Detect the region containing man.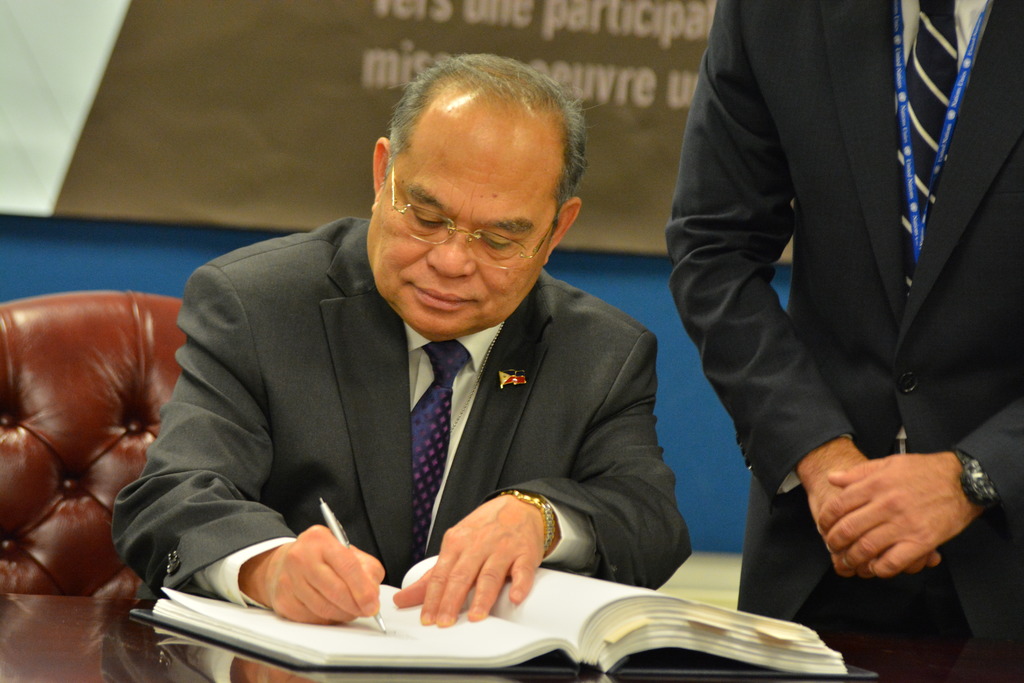
115, 67, 723, 646.
